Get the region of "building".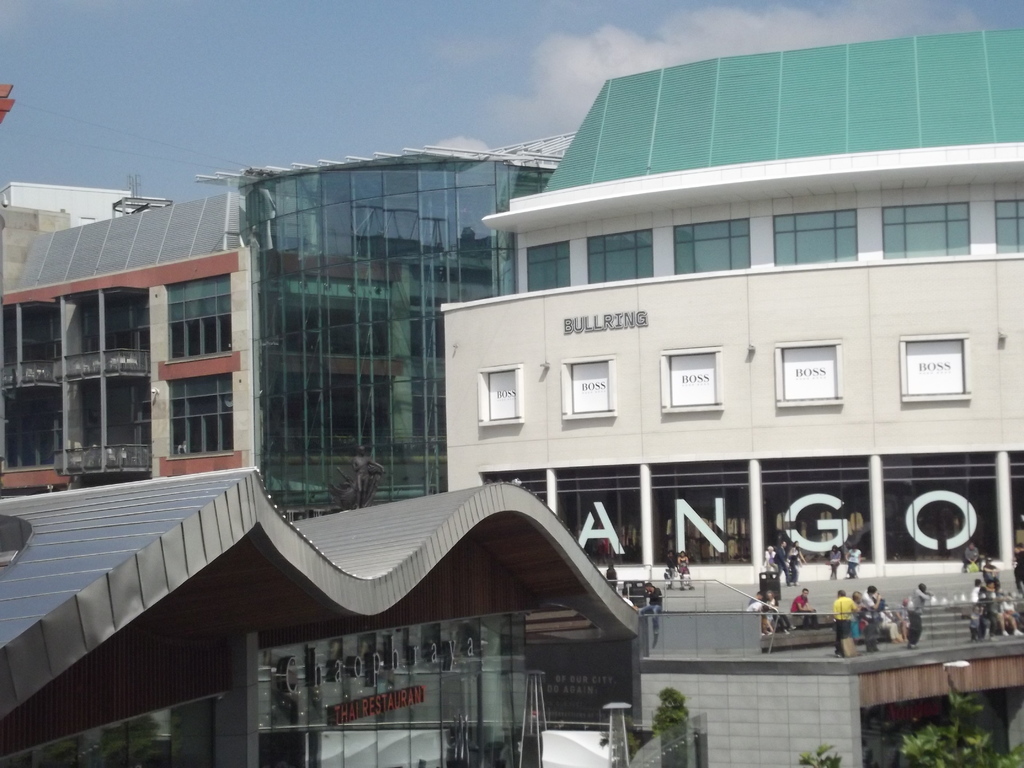
(442,32,1023,589).
